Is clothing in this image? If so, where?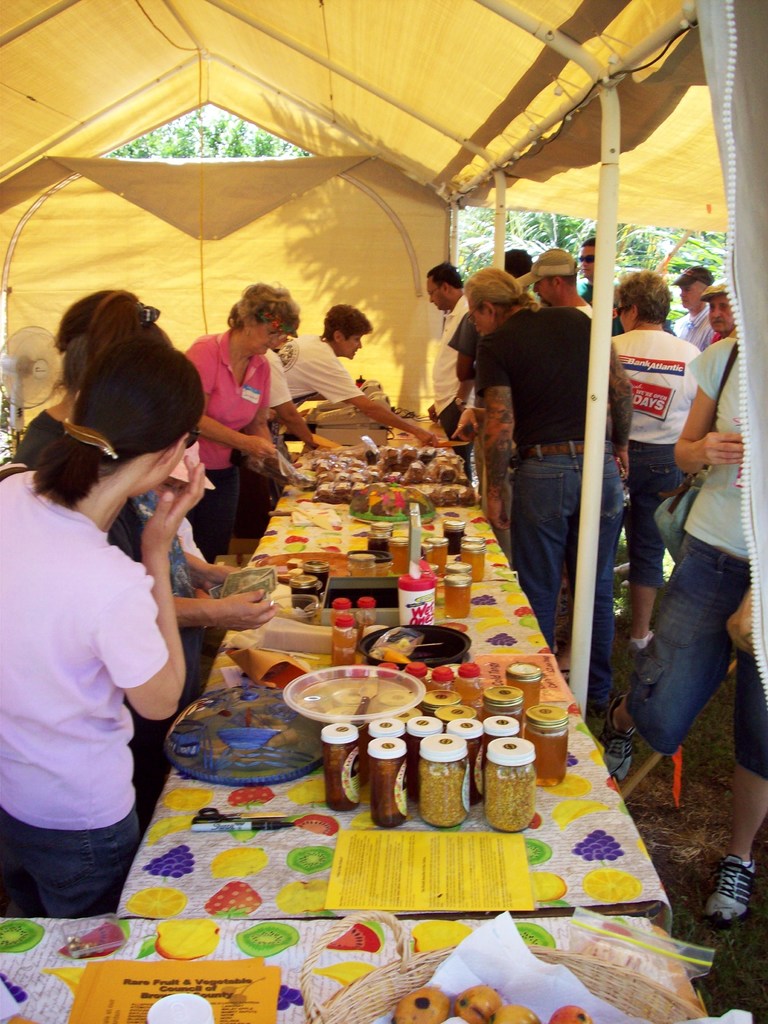
Yes, at {"x1": 629, "y1": 358, "x2": 753, "y2": 789}.
